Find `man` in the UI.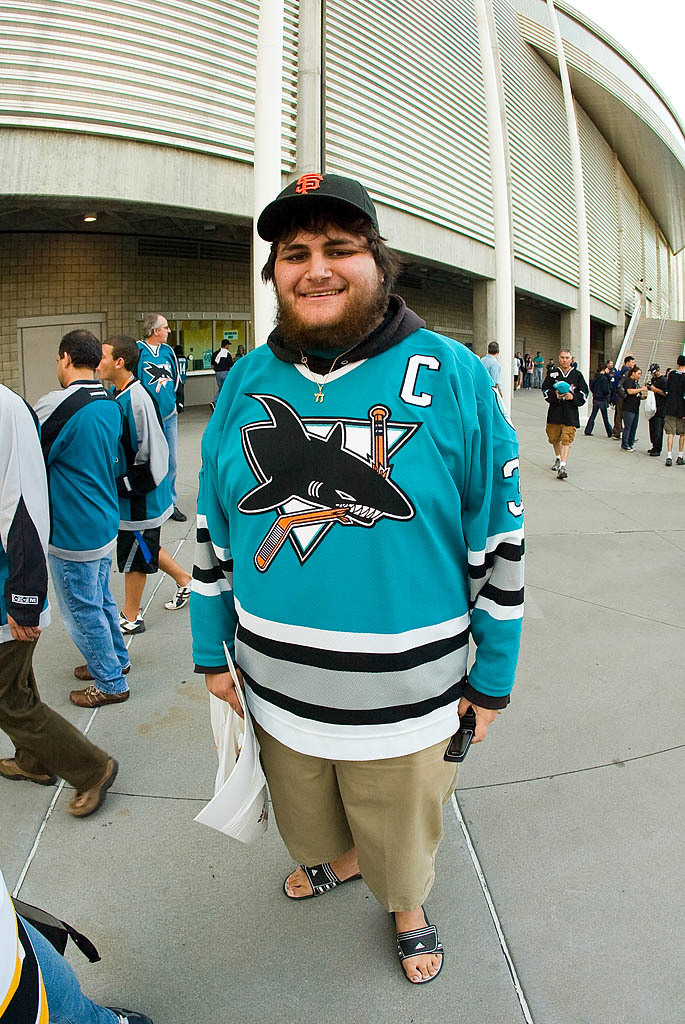
UI element at detection(209, 338, 239, 416).
